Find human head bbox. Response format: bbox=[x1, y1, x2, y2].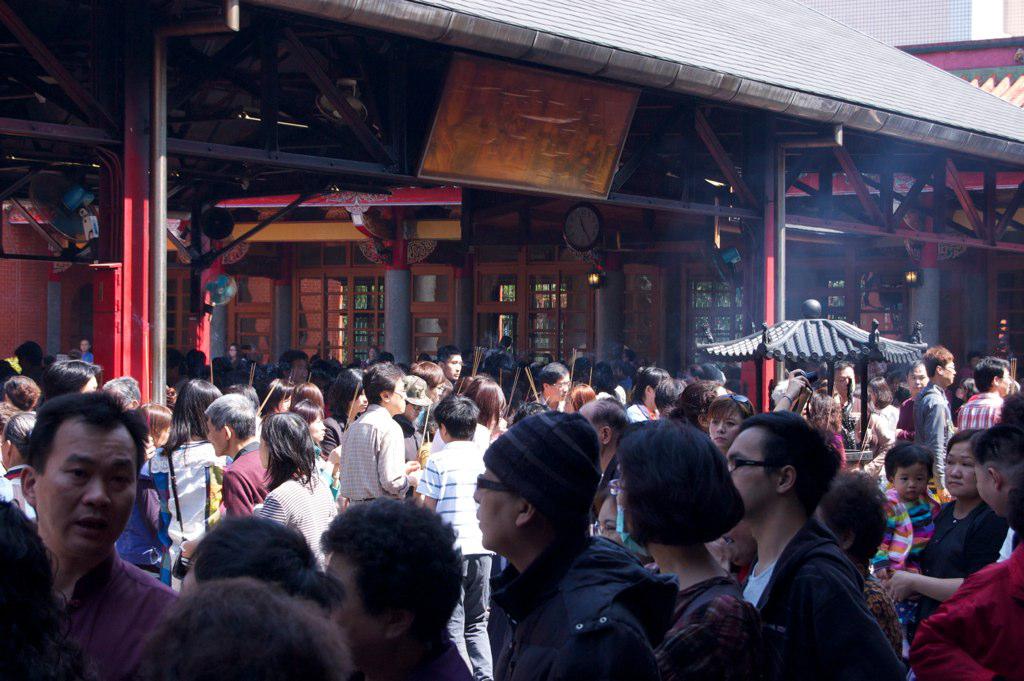
bbox=[470, 410, 599, 555].
